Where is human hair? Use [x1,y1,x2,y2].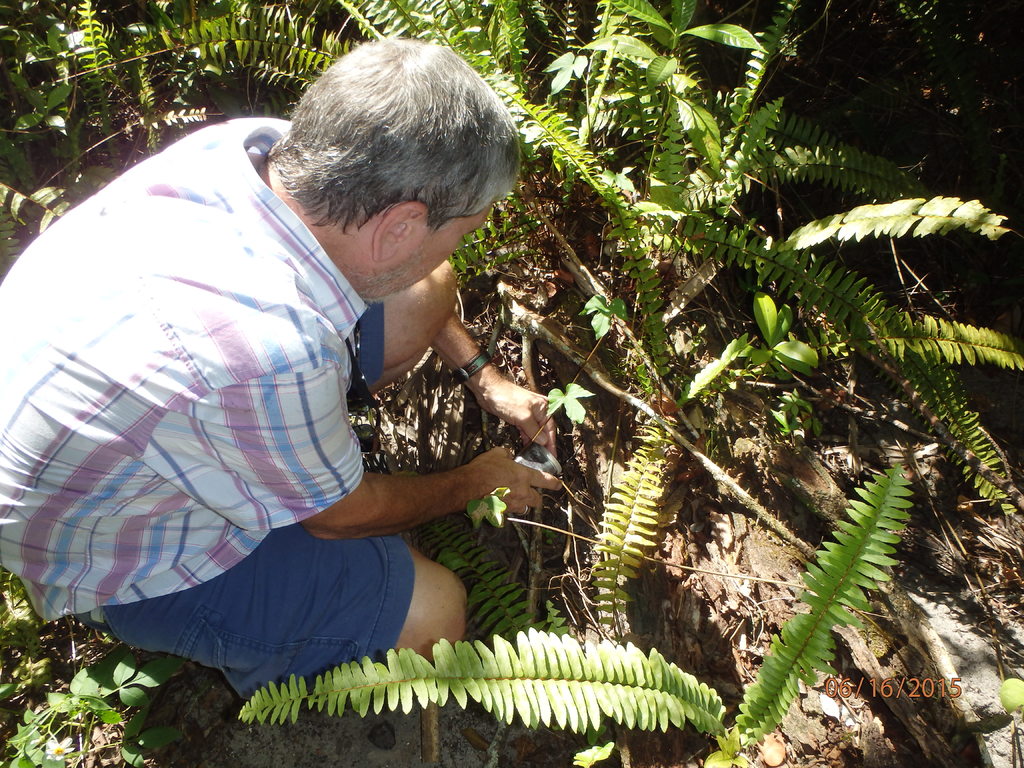
[266,33,490,264].
